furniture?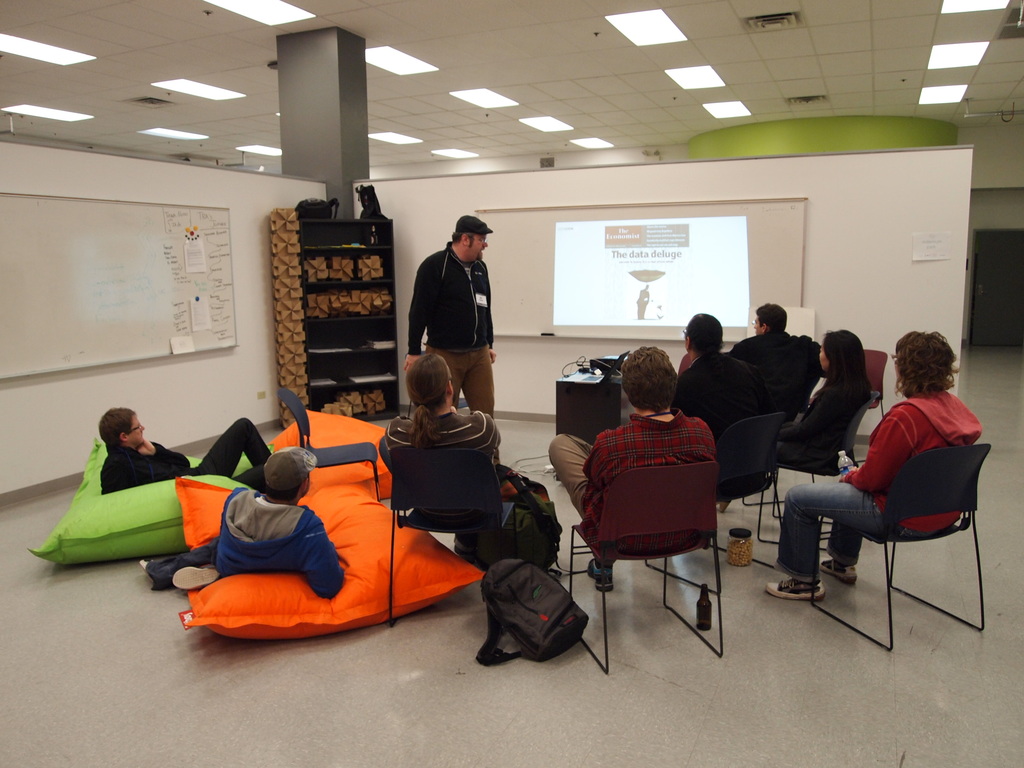
(301, 218, 401, 421)
